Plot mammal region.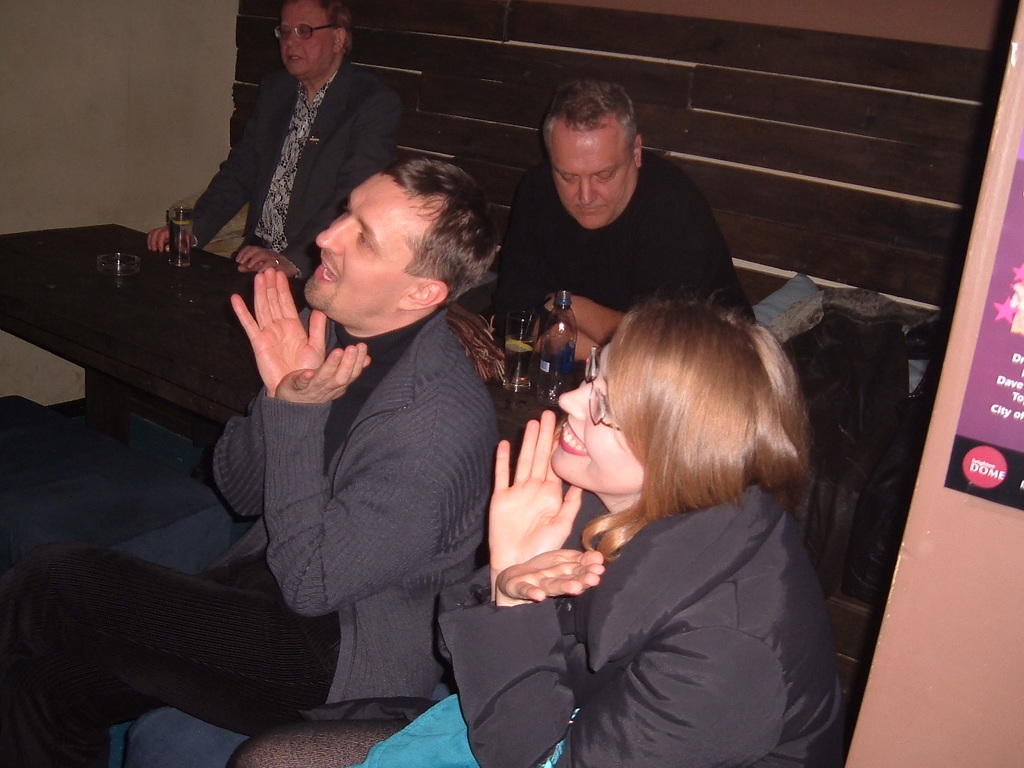
Plotted at rect(149, 0, 403, 280).
